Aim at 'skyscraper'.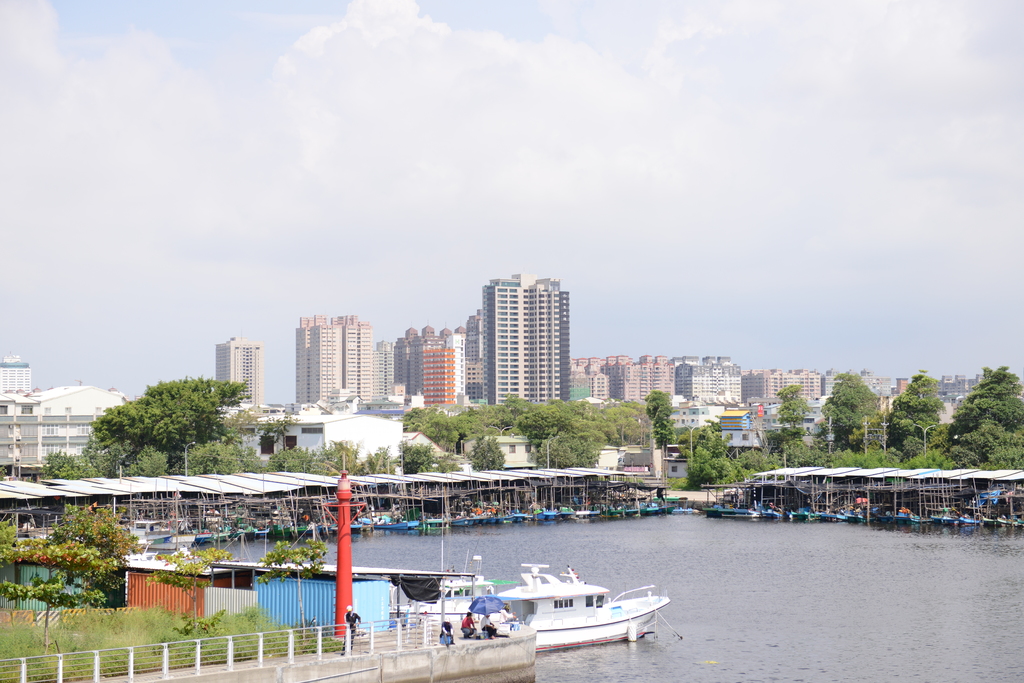
Aimed at rect(396, 324, 451, 410).
